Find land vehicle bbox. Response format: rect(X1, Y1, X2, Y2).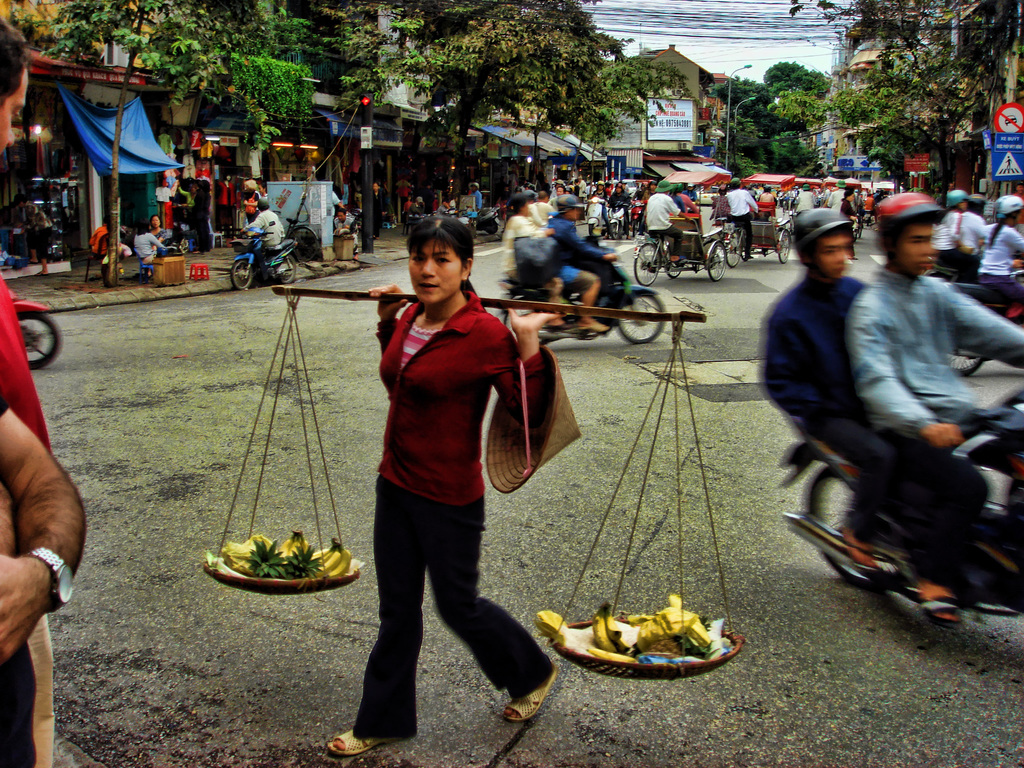
rect(634, 170, 728, 280).
